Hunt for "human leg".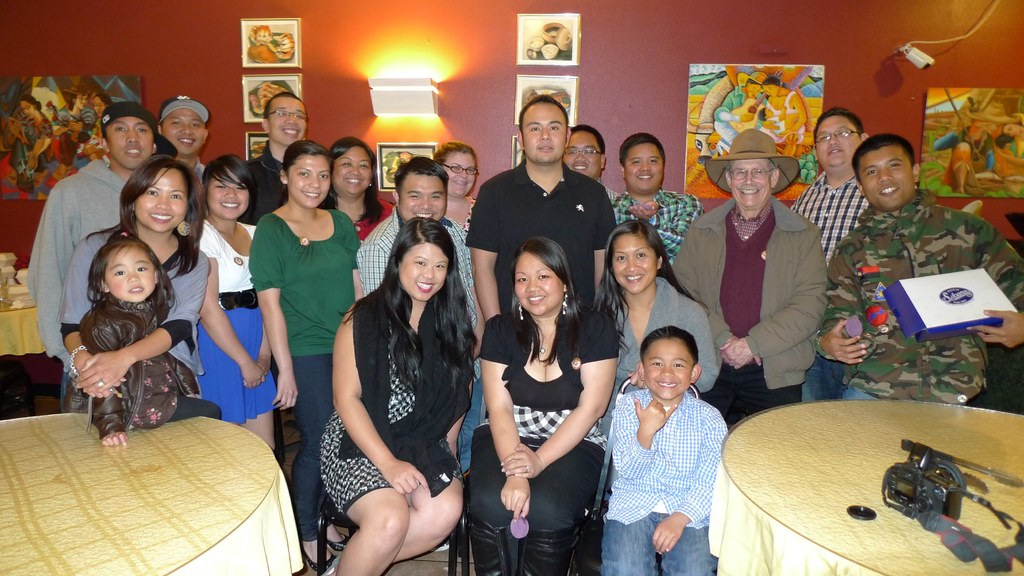
Hunted down at left=303, top=352, right=325, bottom=564.
